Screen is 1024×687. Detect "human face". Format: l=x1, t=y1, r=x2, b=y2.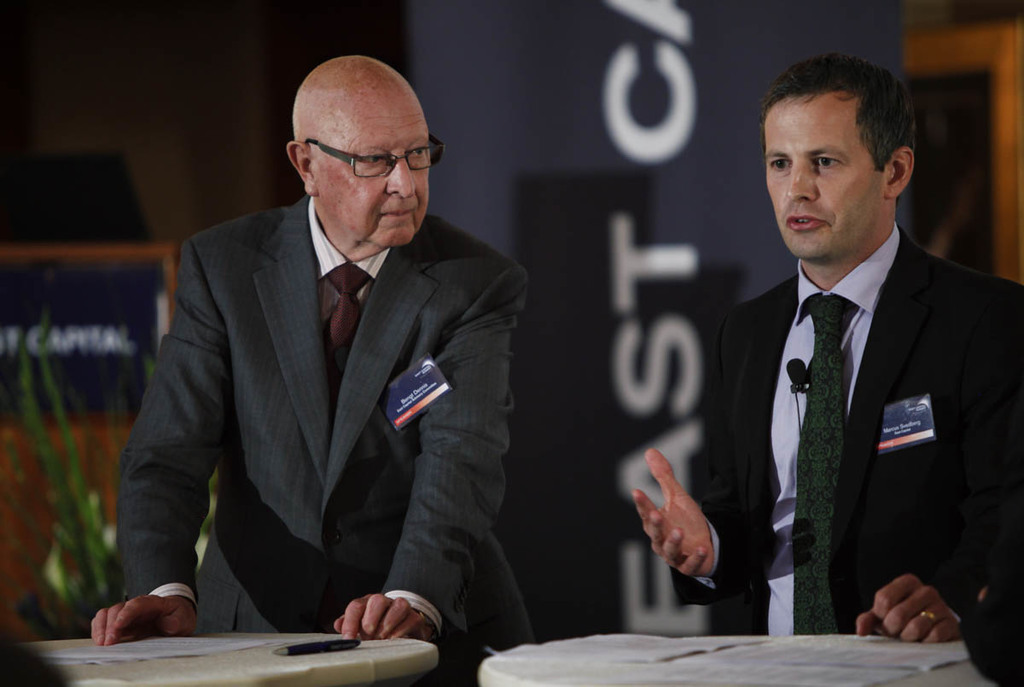
l=763, t=97, r=884, b=263.
